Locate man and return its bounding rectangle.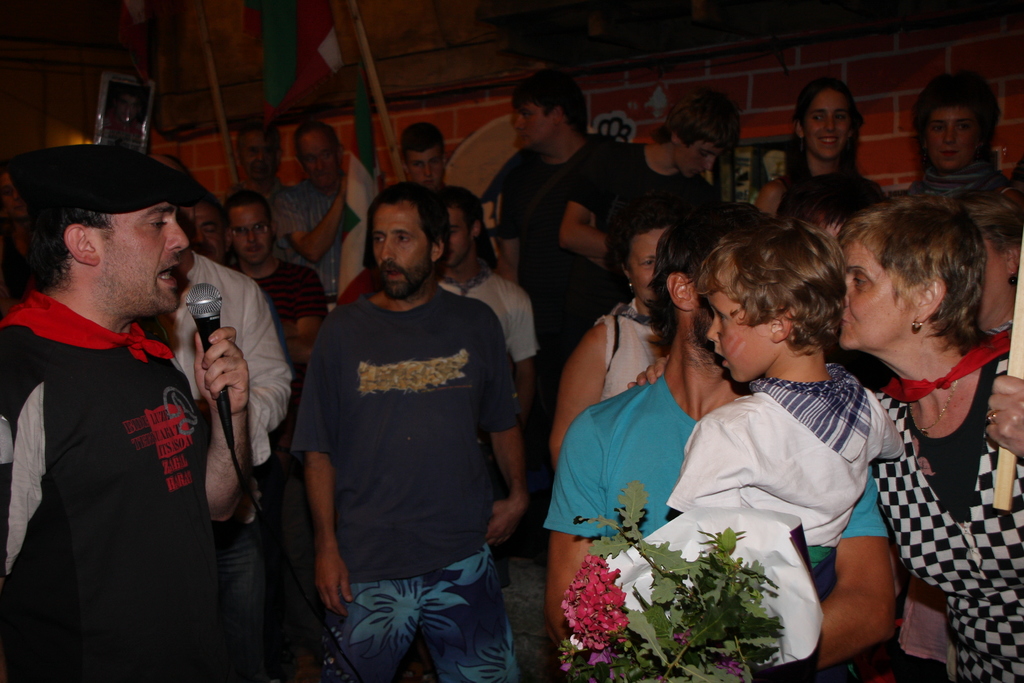
bbox(554, 197, 671, 454).
